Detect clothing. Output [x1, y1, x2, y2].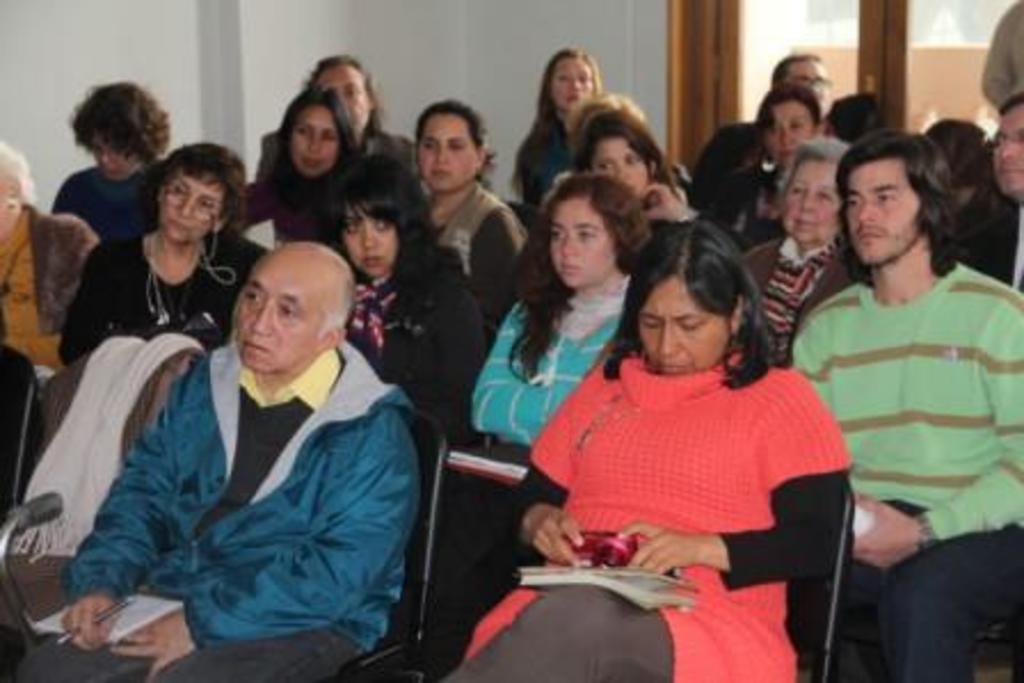
[793, 256, 1022, 681].
